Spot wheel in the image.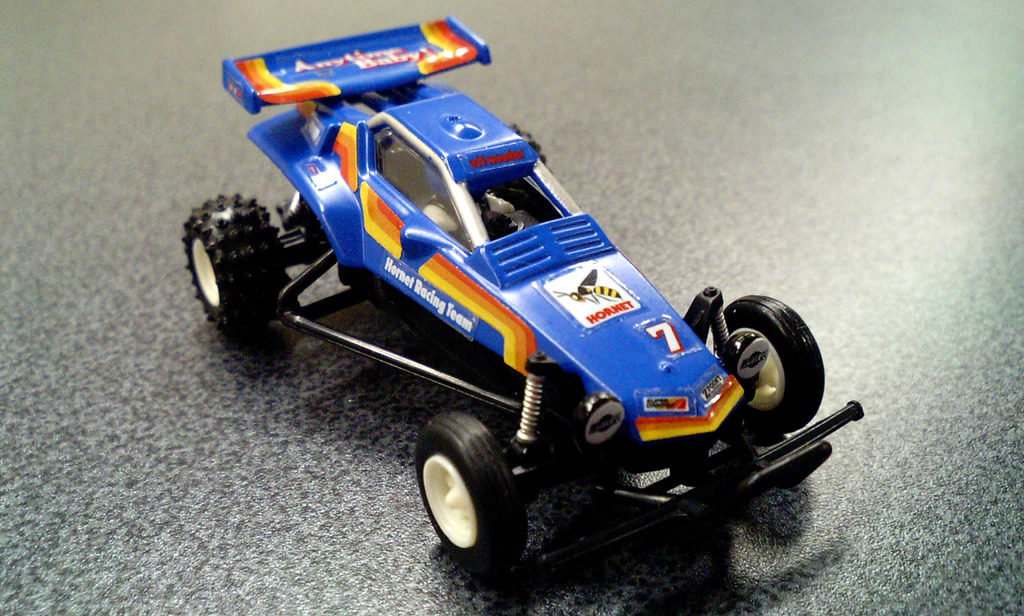
wheel found at {"x1": 508, "y1": 122, "x2": 552, "y2": 173}.
